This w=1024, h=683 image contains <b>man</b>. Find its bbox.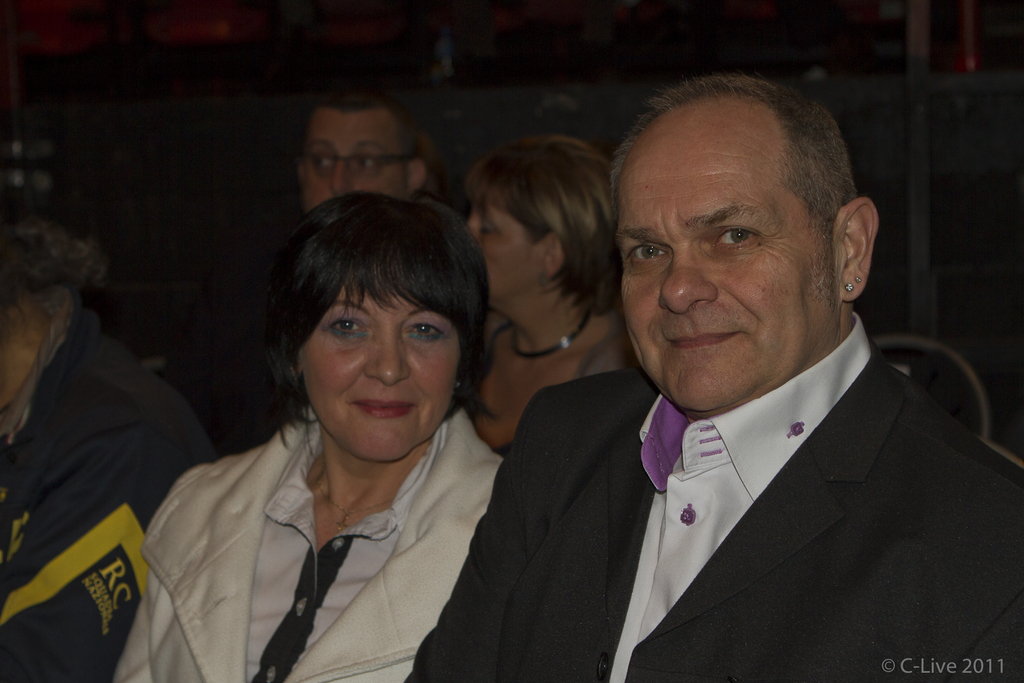
bbox=[0, 210, 253, 682].
